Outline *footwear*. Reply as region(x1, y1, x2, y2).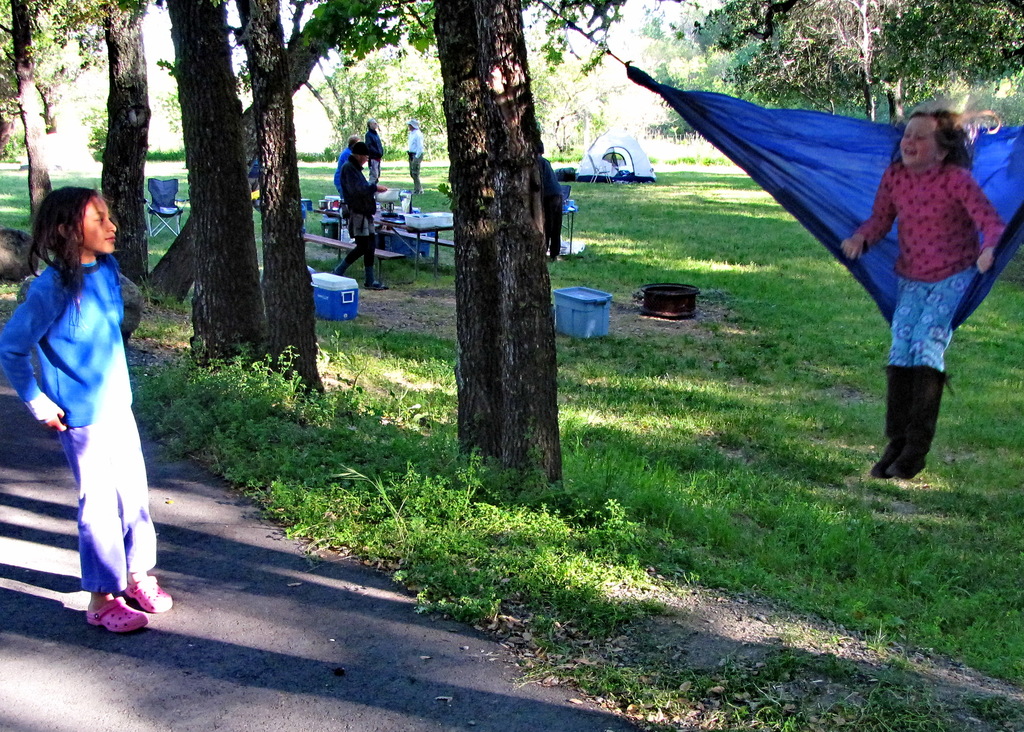
region(891, 367, 953, 482).
